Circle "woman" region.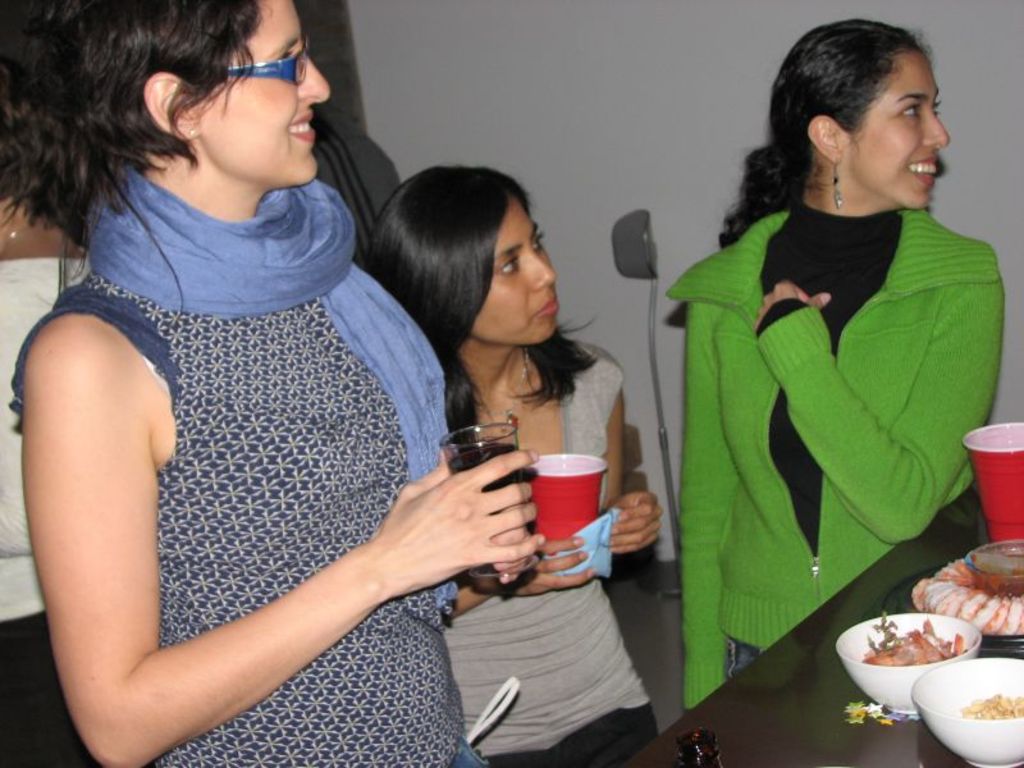
Region: bbox=(662, 18, 1007, 709).
